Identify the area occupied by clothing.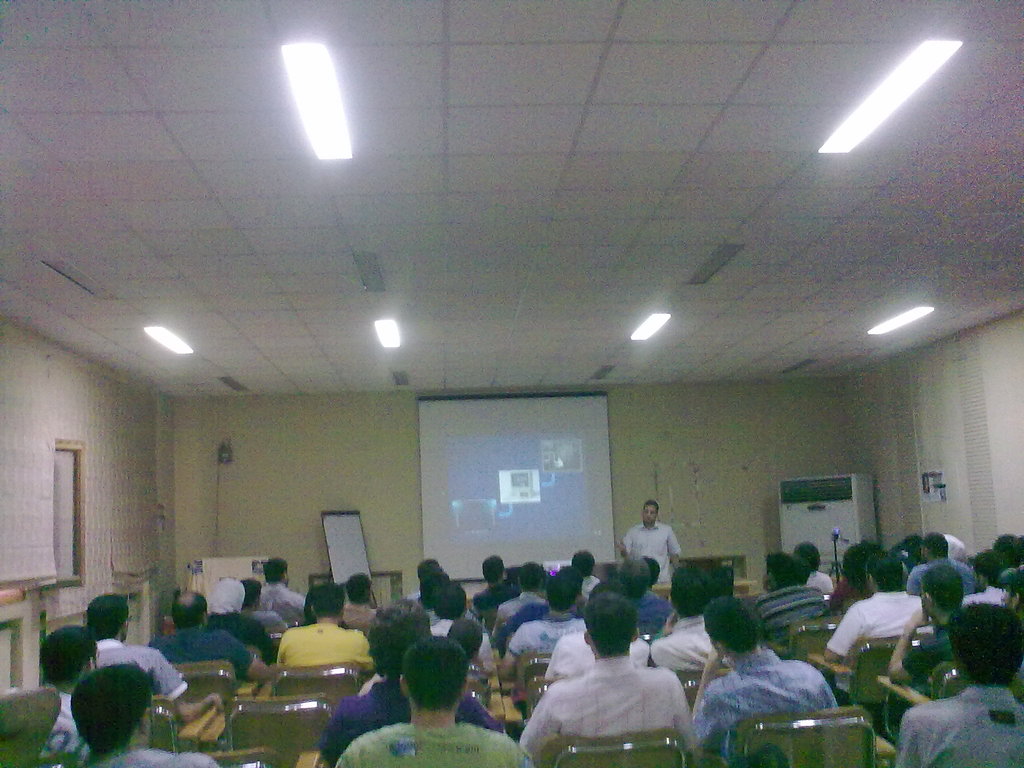
Area: 45, 579, 833, 767.
